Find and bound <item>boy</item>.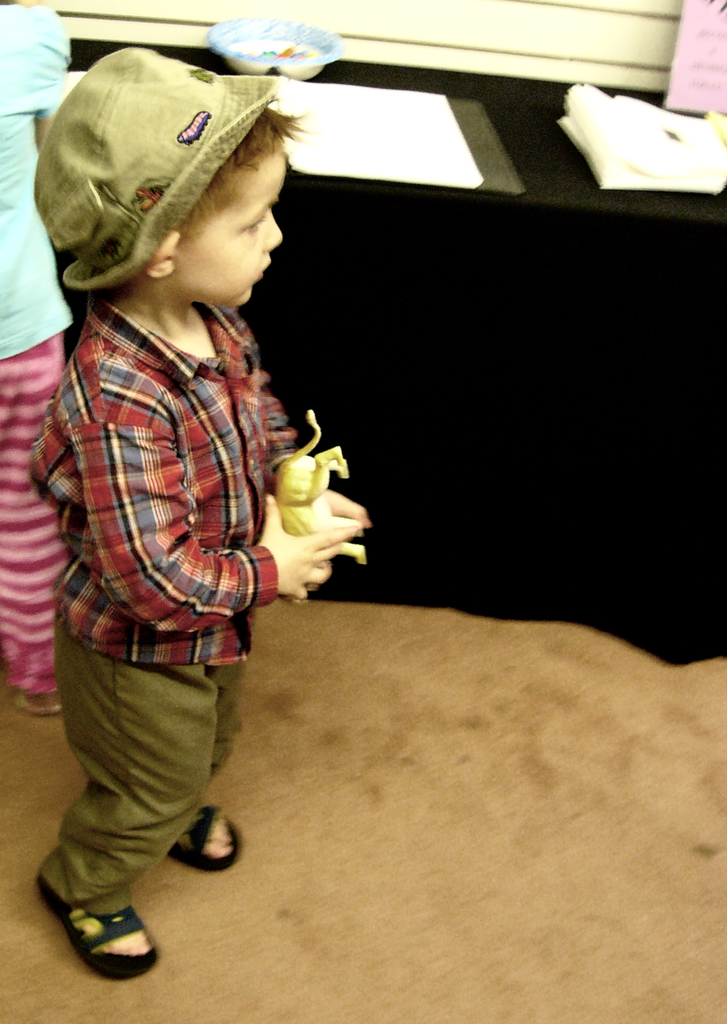
Bound: region(32, 42, 370, 966).
